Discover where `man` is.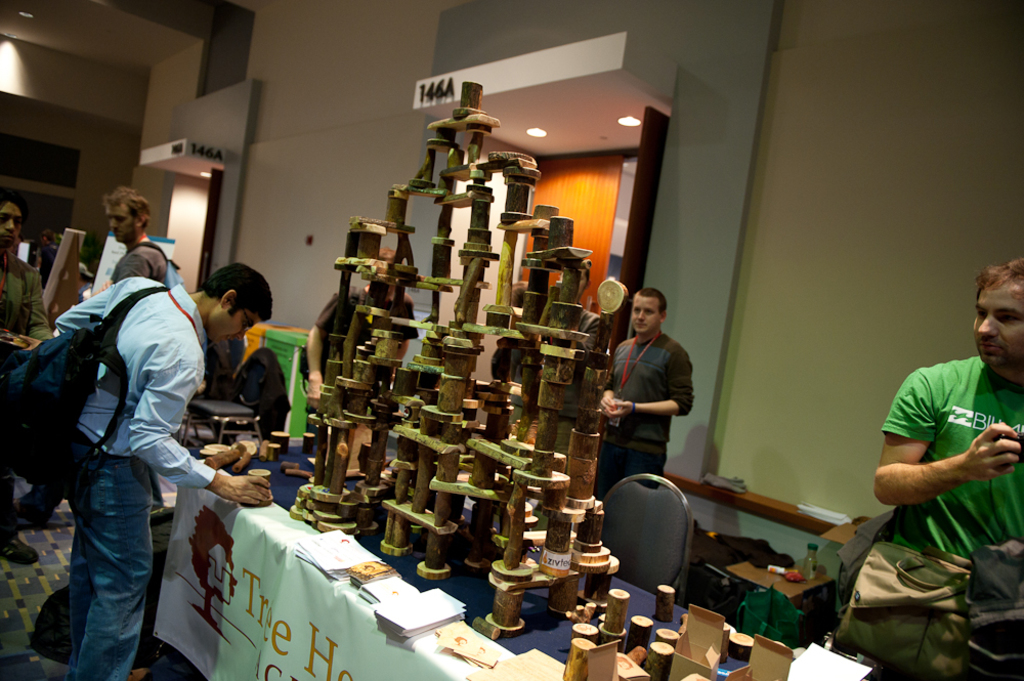
Discovered at <region>0, 191, 52, 563</region>.
